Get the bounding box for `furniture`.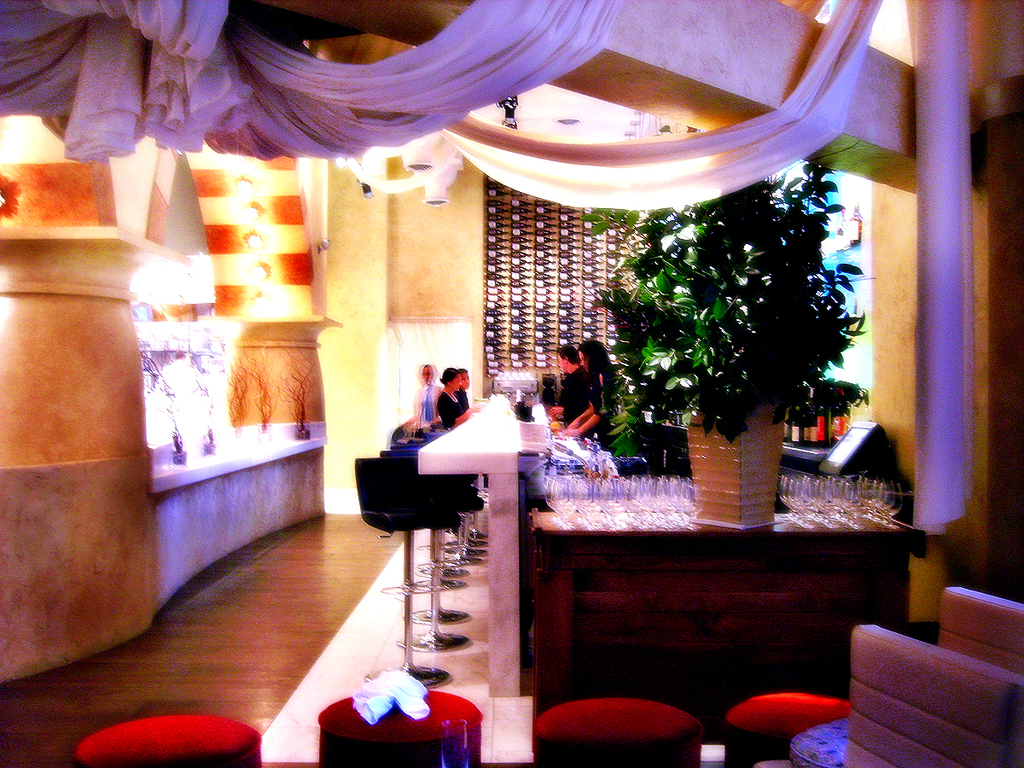
532:697:702:767.
